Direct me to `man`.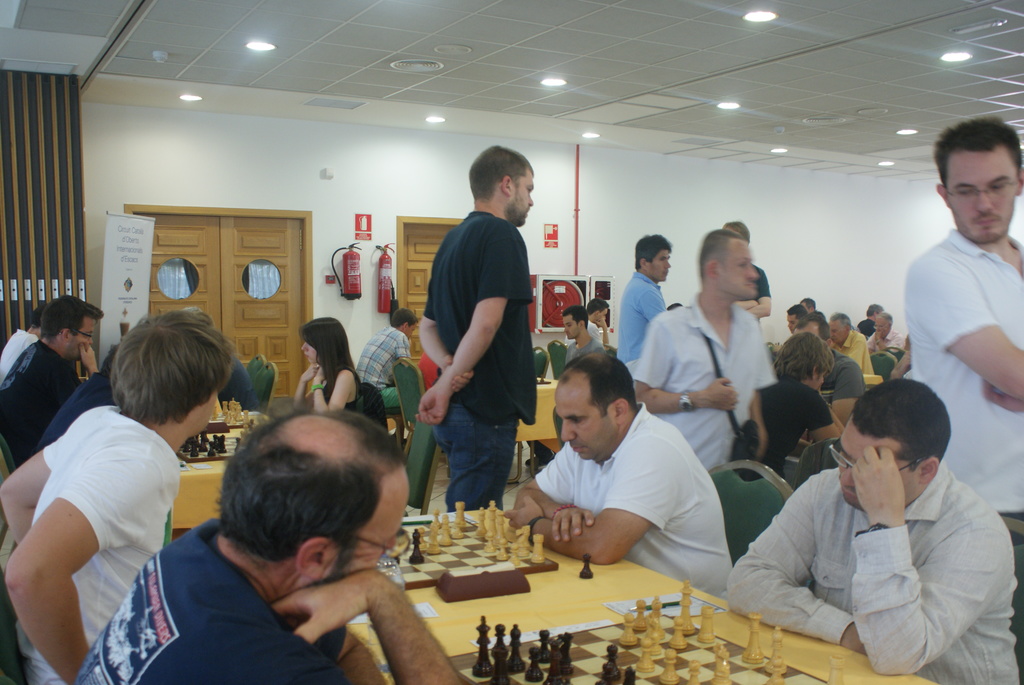
Direction: 798,298,817,312.
